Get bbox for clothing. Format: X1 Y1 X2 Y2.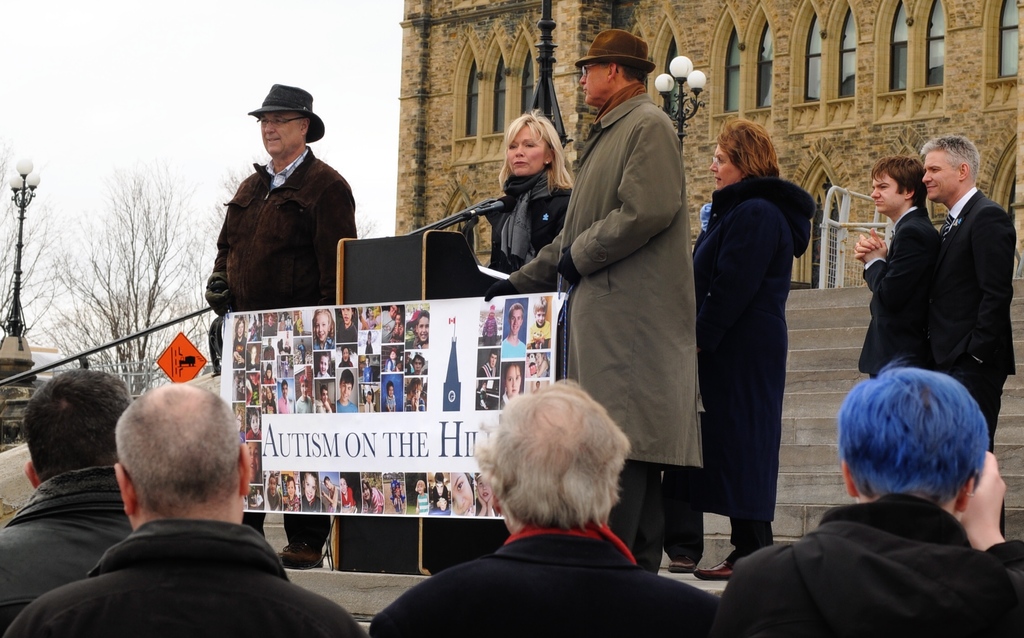
11 518 369 637.
